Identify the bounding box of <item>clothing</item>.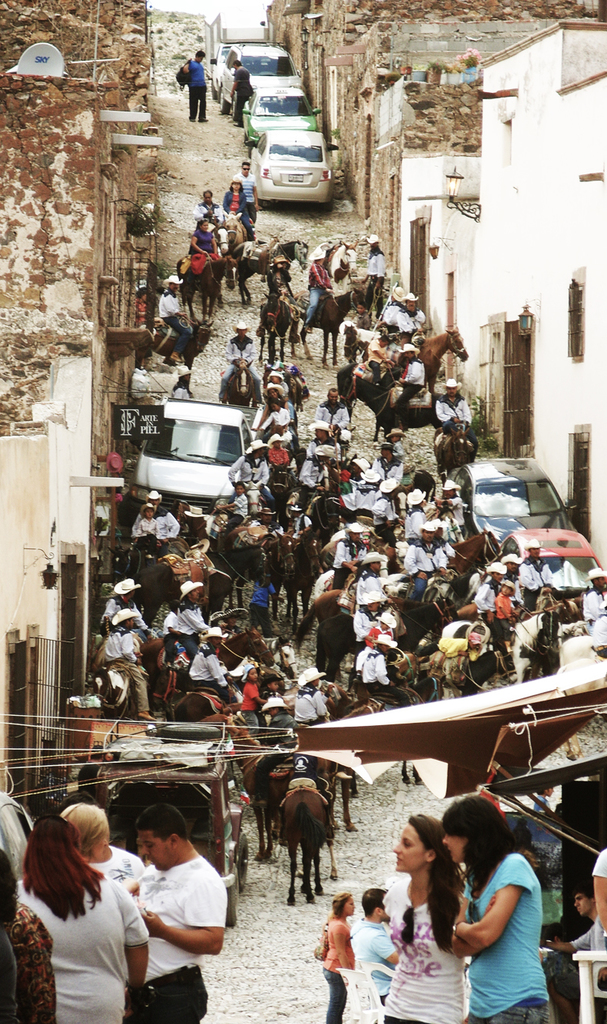
pyautogui.locateOnScreen(365, 627, 388, 648).
